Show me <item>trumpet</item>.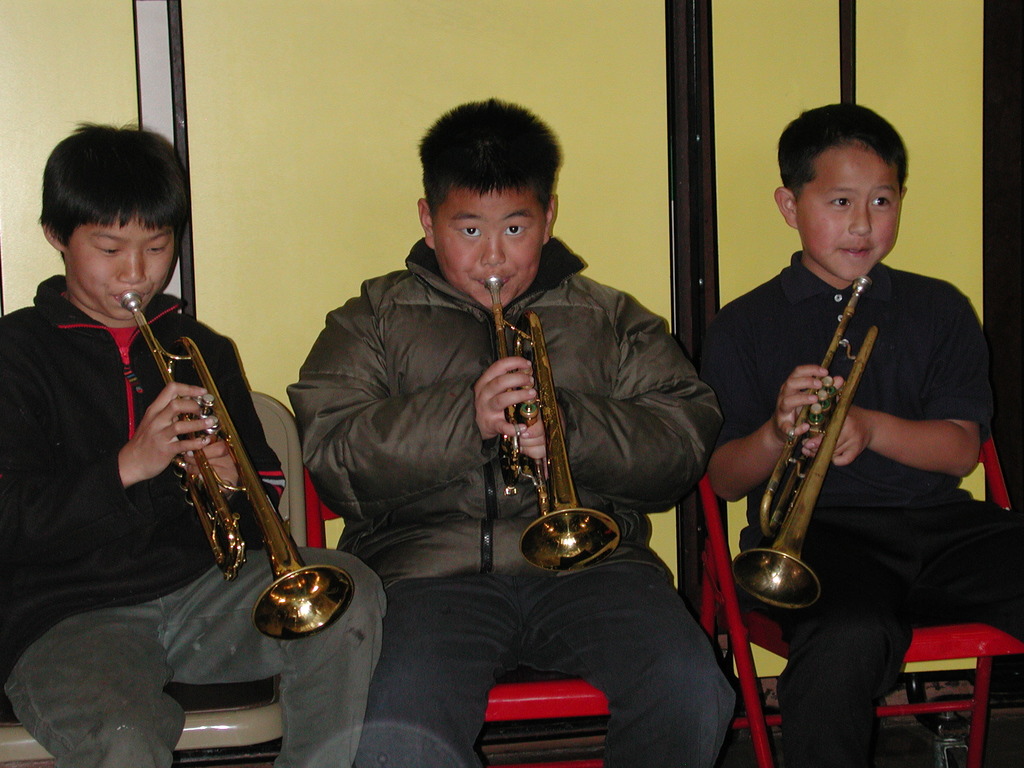
<item>trumpet</item> is here: box=[486, 278, 625, 575].
